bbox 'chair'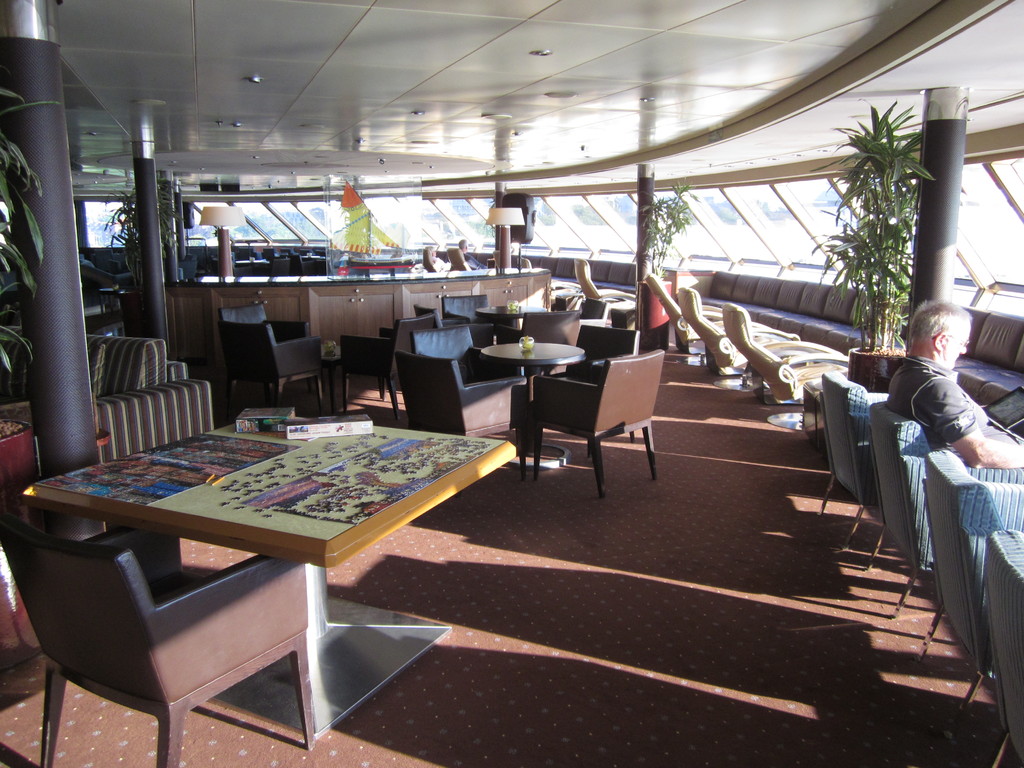
<box>515,253,579,301</box>
